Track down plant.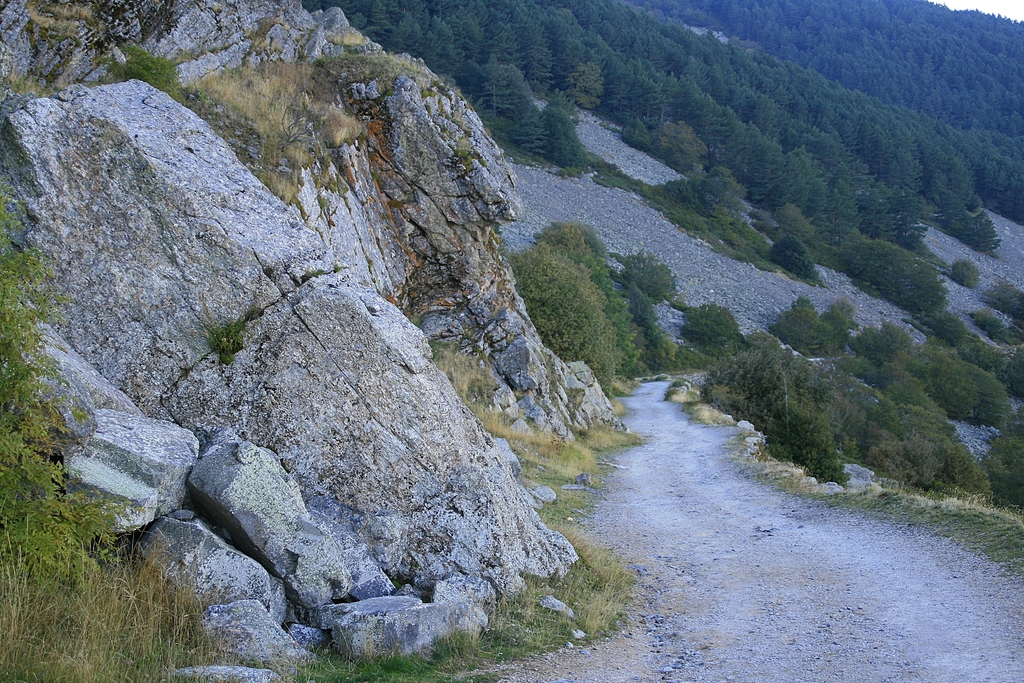
Tracked to (x1=847, y1=315, x2=917, y2=373).
